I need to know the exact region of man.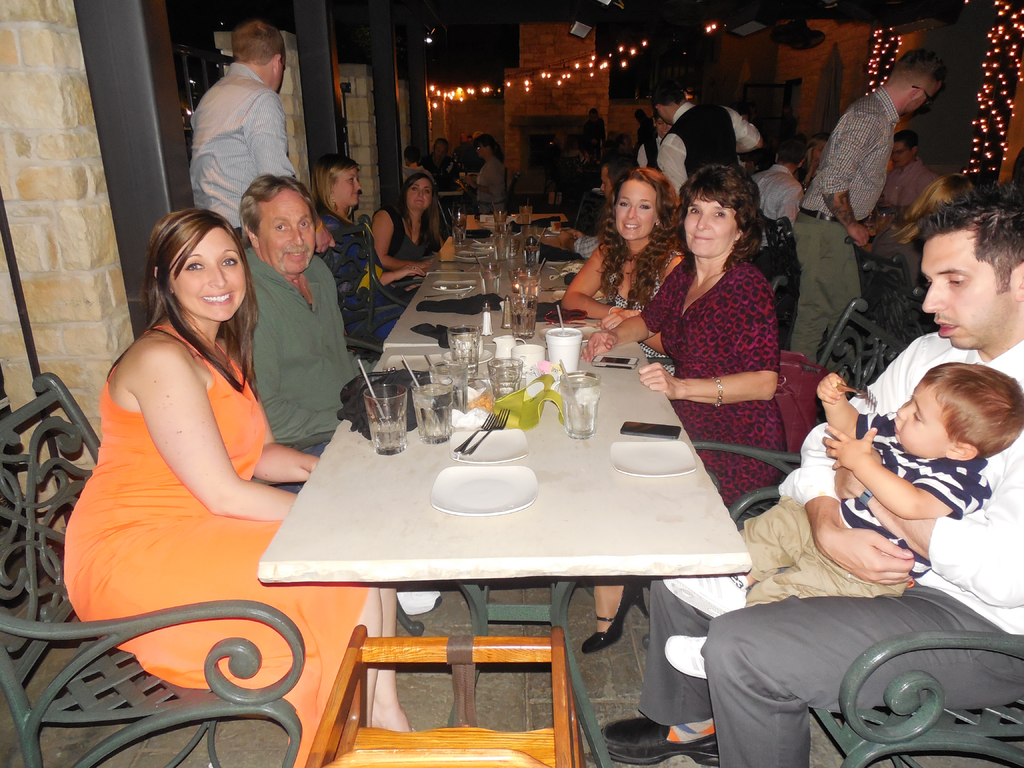
Region: box(644, 82, 781, 219).
